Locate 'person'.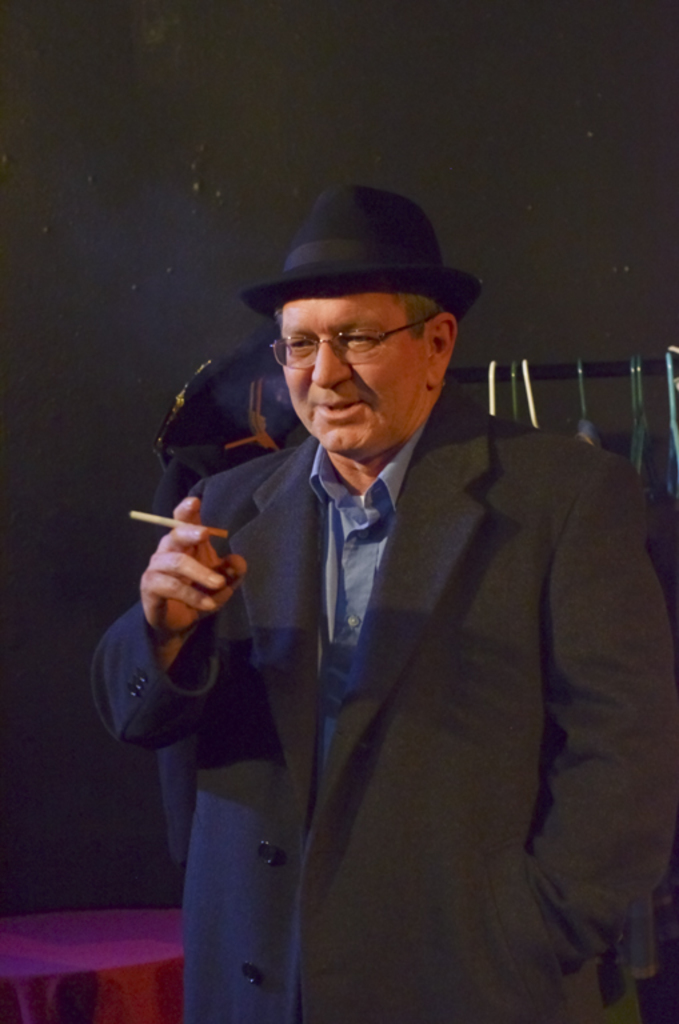
Bounding box: bbox=[84, 180, 678, 1023].
